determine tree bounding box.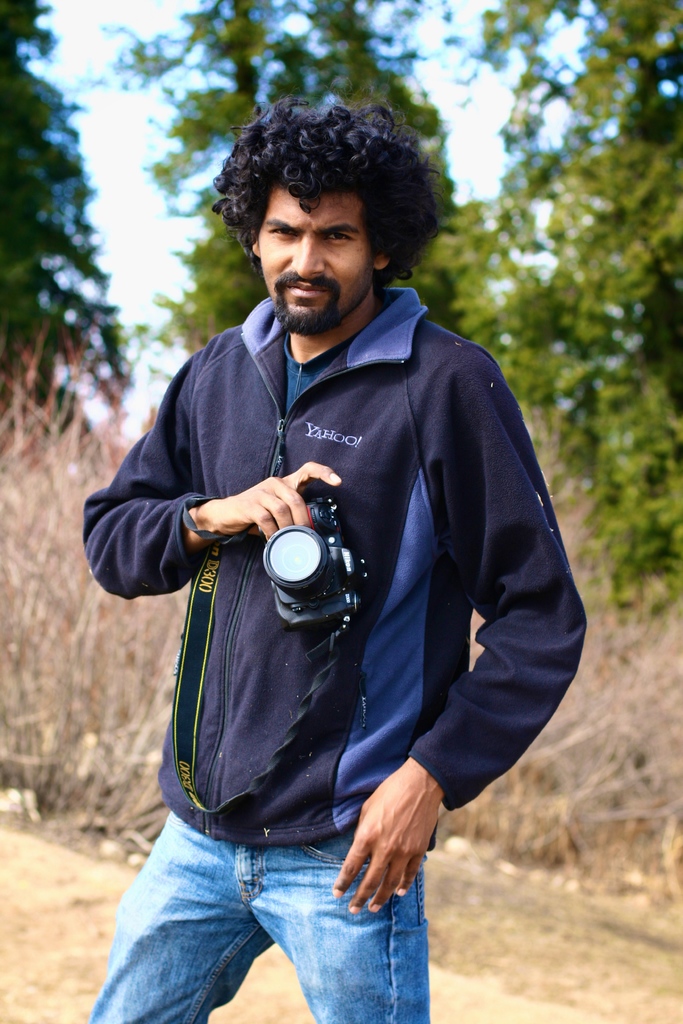
Determined: (103, 0, 458, 365).
